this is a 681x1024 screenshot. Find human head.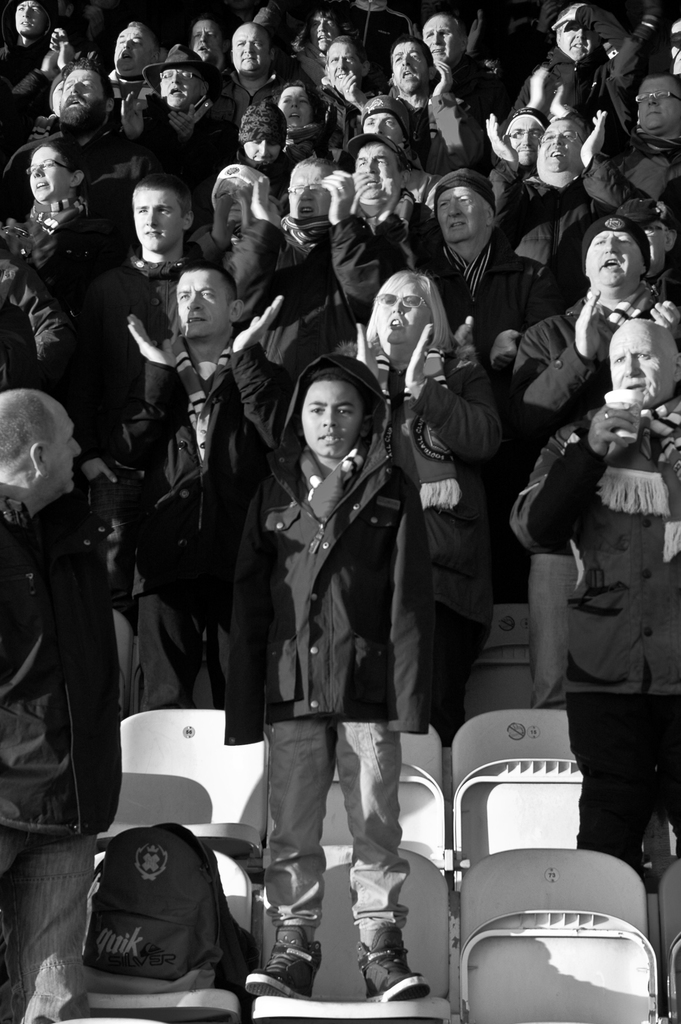
Bounding box: 303:8:347:52.
